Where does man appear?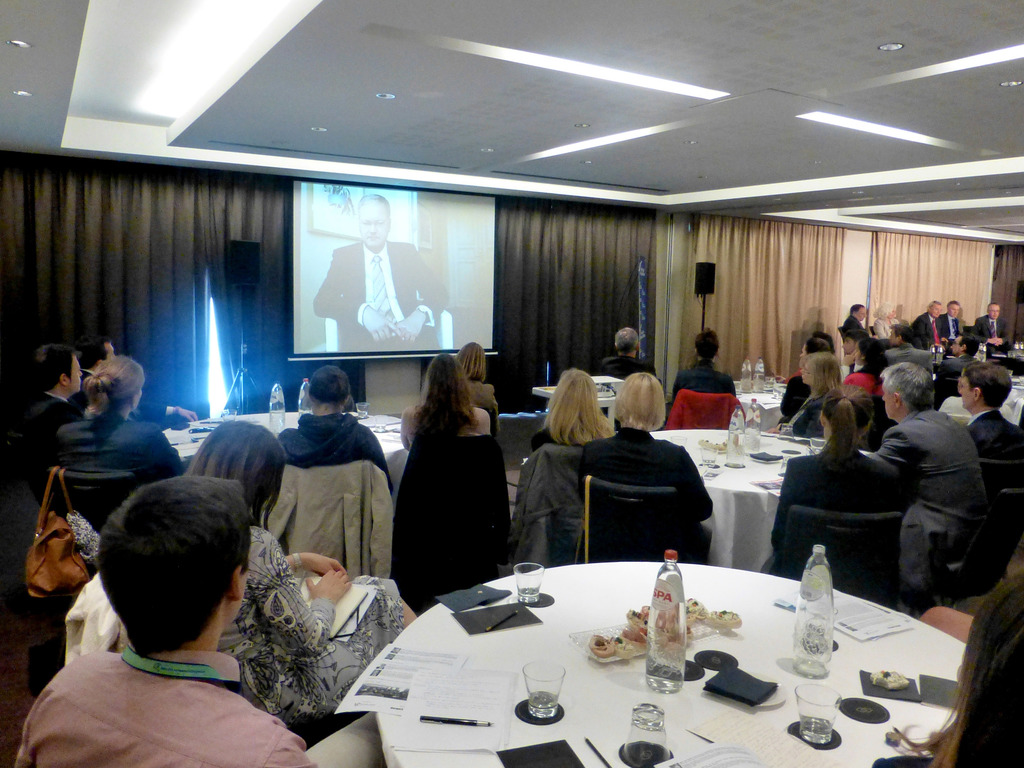
Appears at Rect(599, 321, 676, 388).
